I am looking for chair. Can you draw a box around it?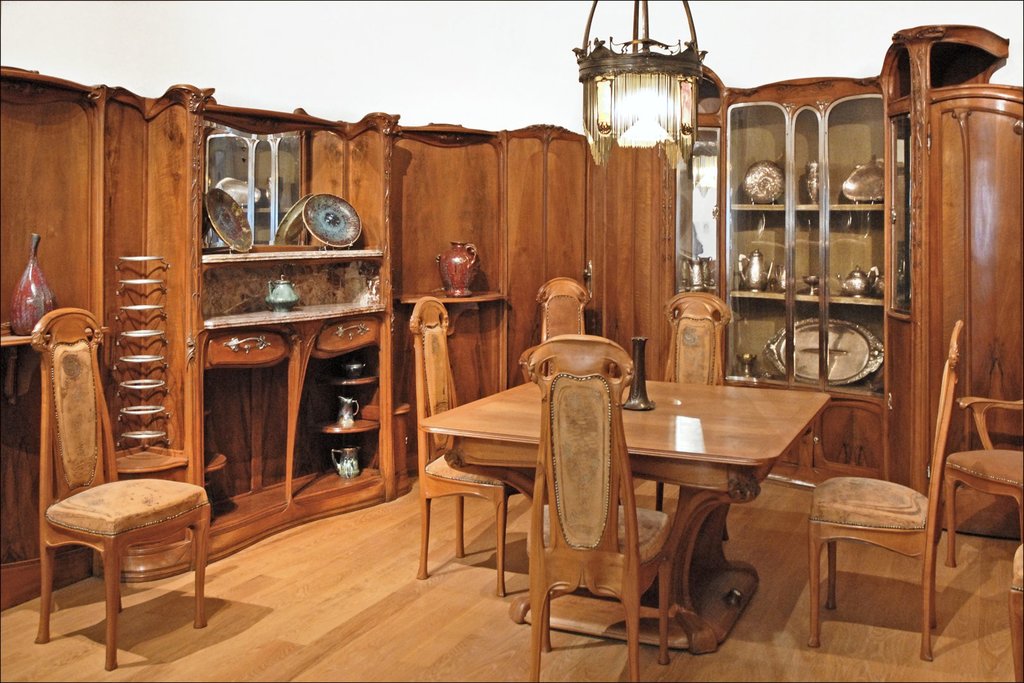
Sure, the bounding box is box(515, 333, 683, 666).
